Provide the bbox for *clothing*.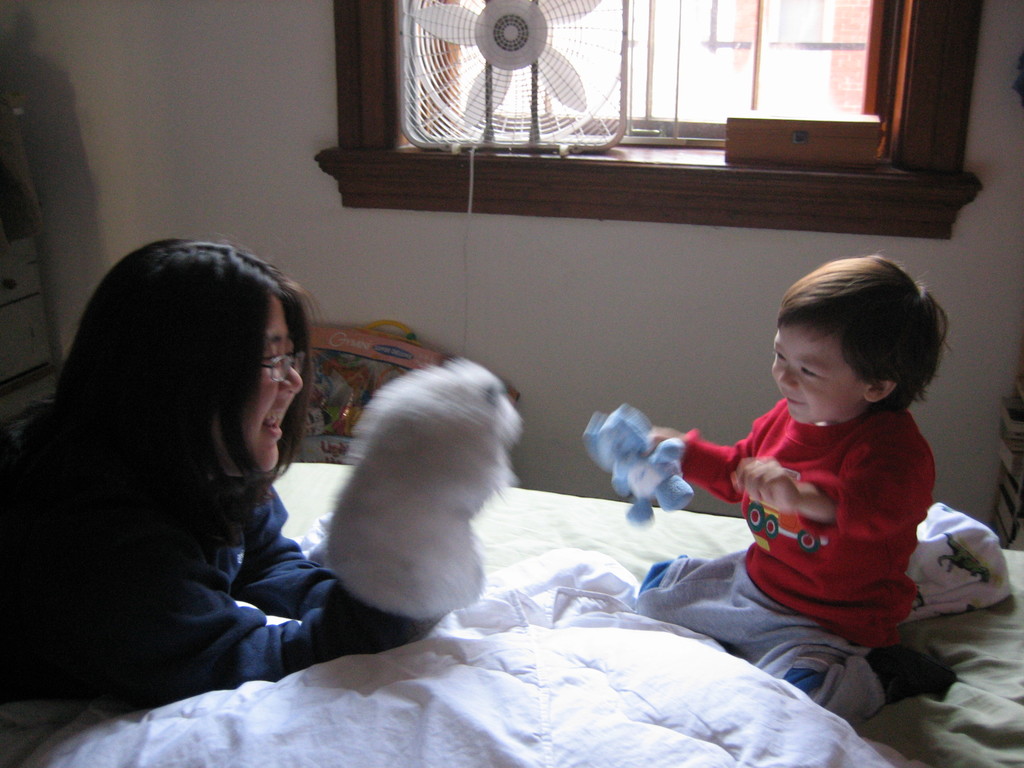
rect(0, 456, 346, 708).
